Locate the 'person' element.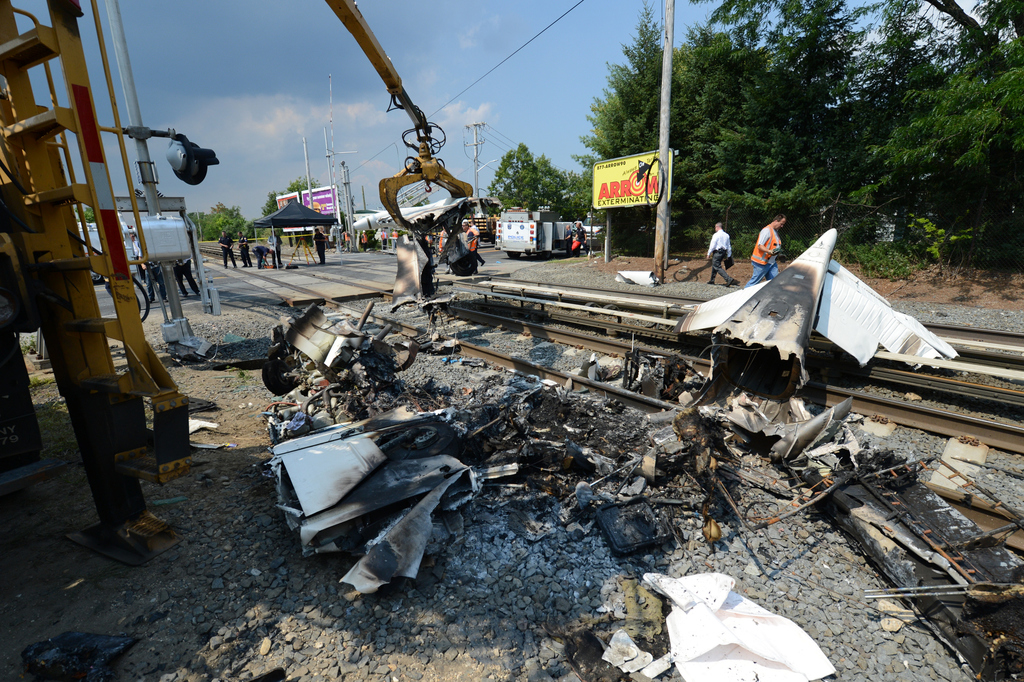
Element bbox: 237, 230, 250, 266.
